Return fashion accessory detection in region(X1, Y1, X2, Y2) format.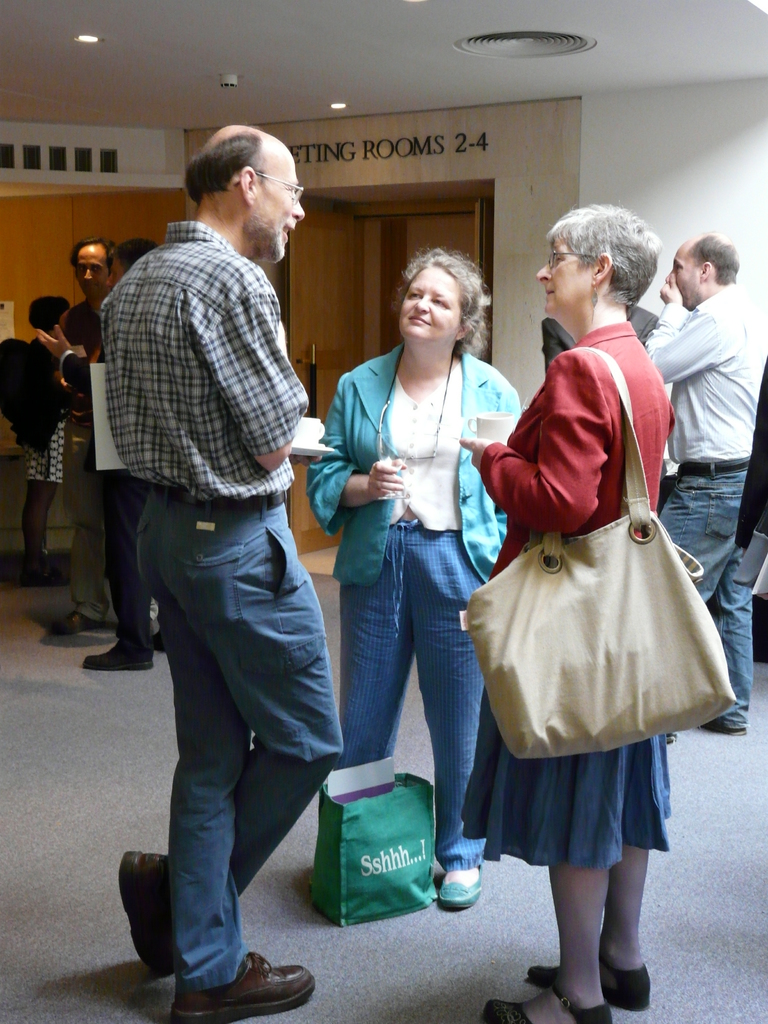
region(51, 607, 103, 634).
